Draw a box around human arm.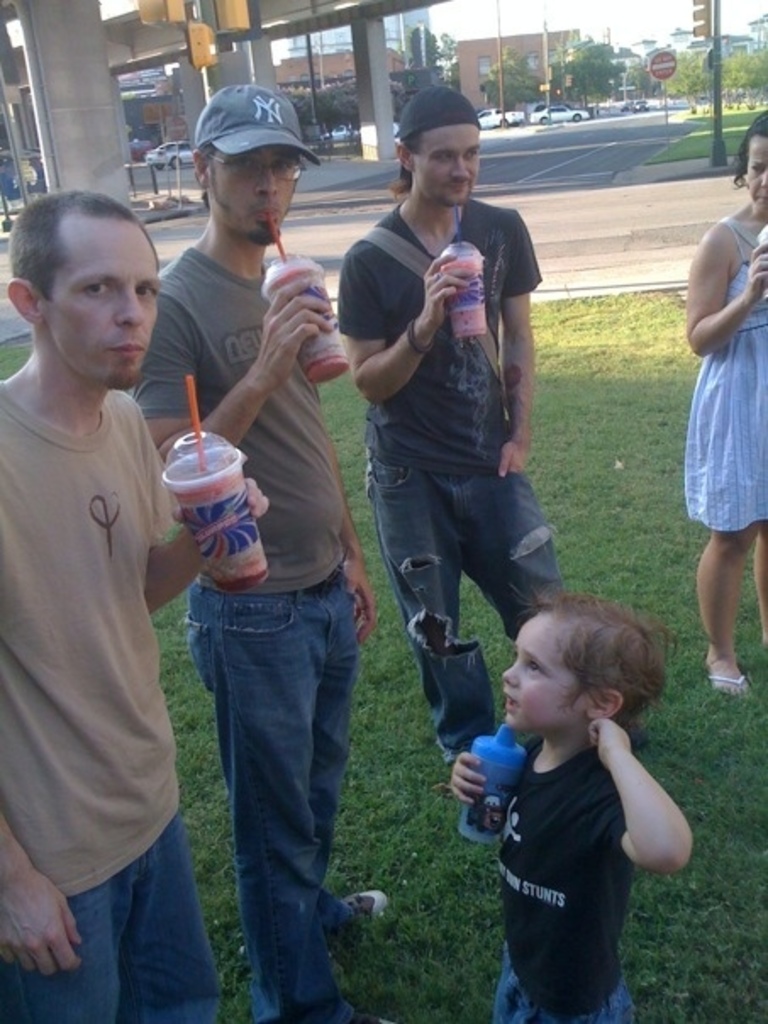
bbox=(142, 471, 271, 615).
